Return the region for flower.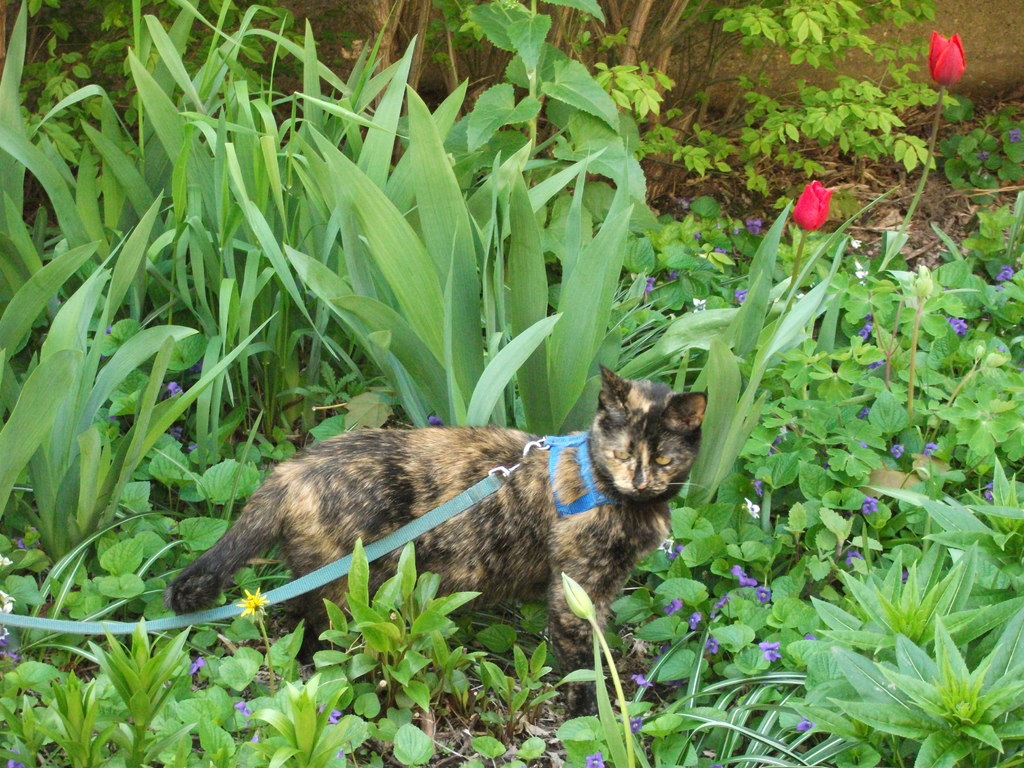
(left=1000, top=267, right=1016, bottom=280).
